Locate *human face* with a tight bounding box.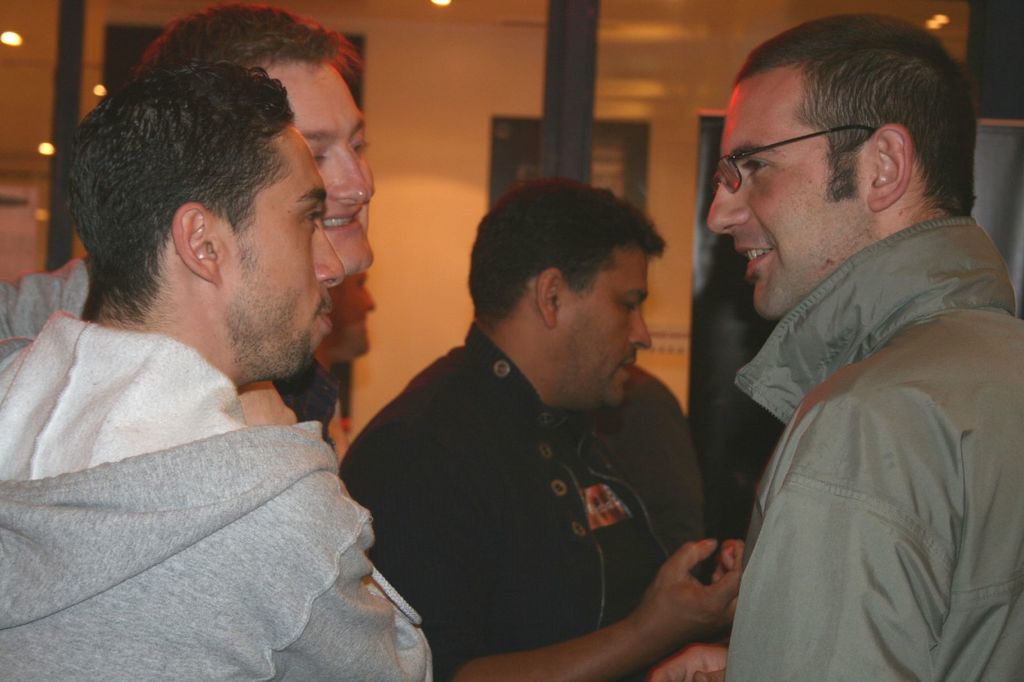
(271, 63, 373, 277).
